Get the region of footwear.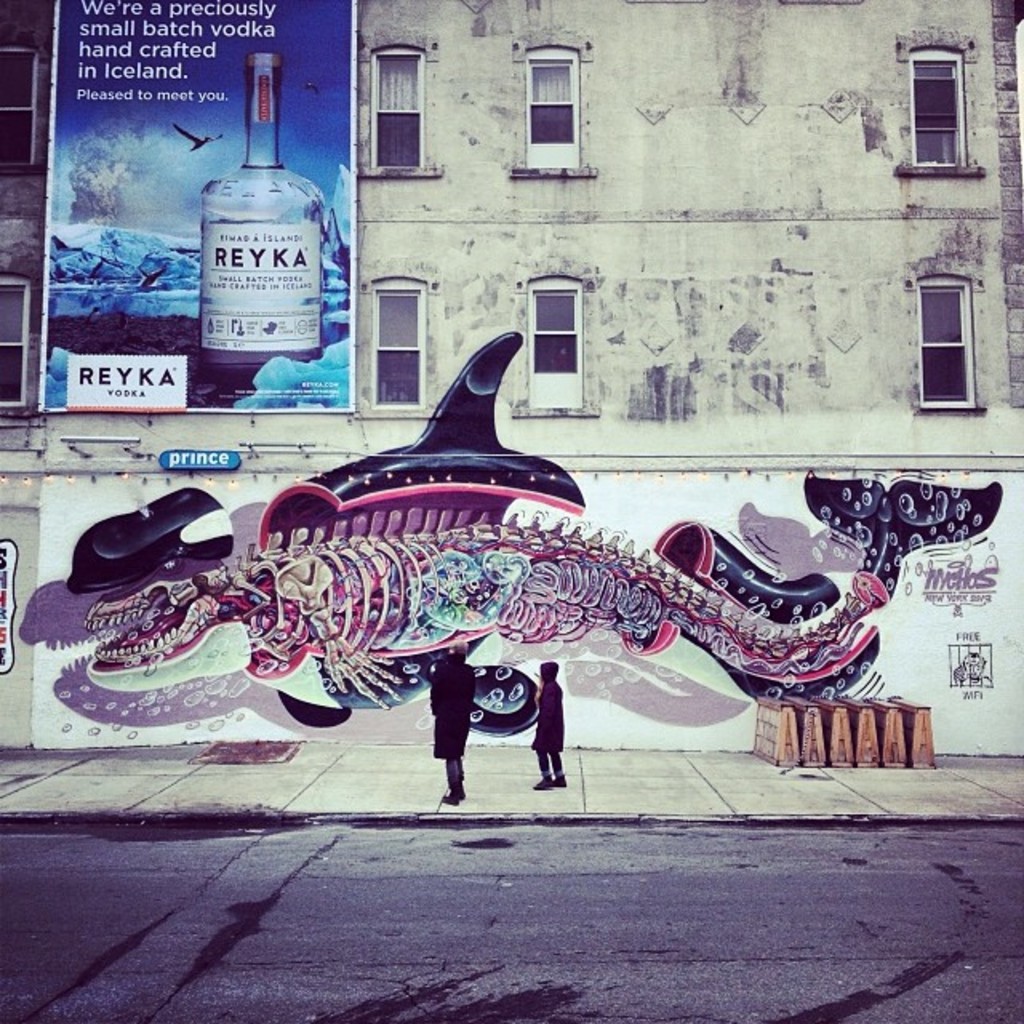
locate(530, 776, 552, 789).
